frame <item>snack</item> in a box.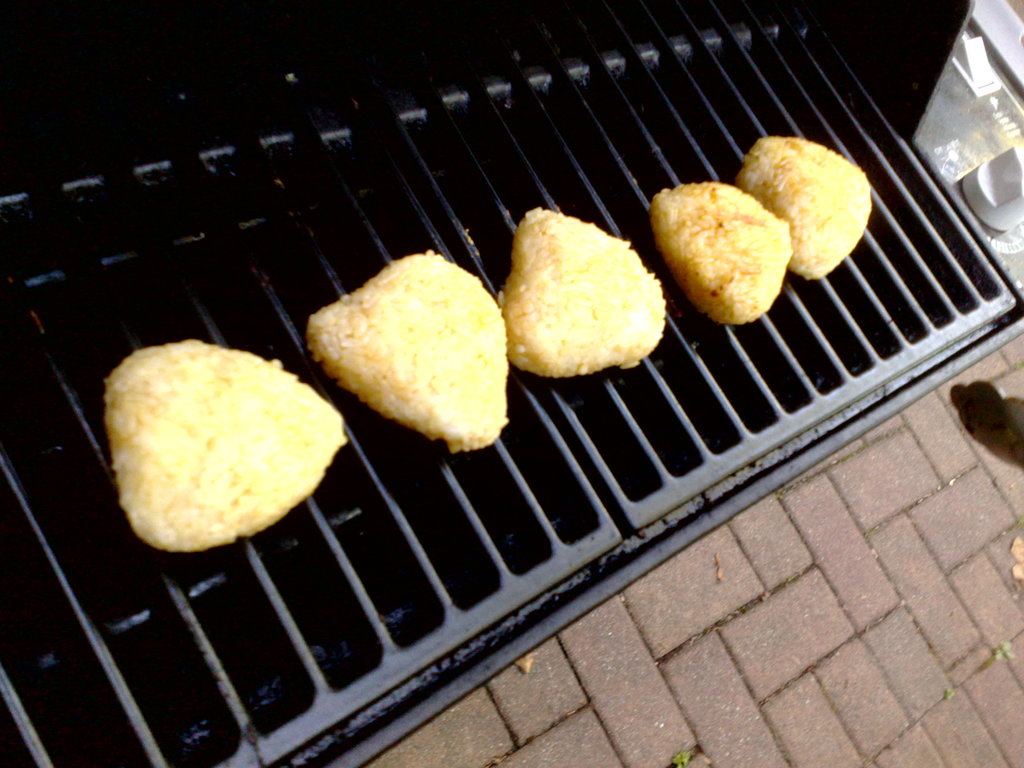
detection(641, 179, 796, 326).
